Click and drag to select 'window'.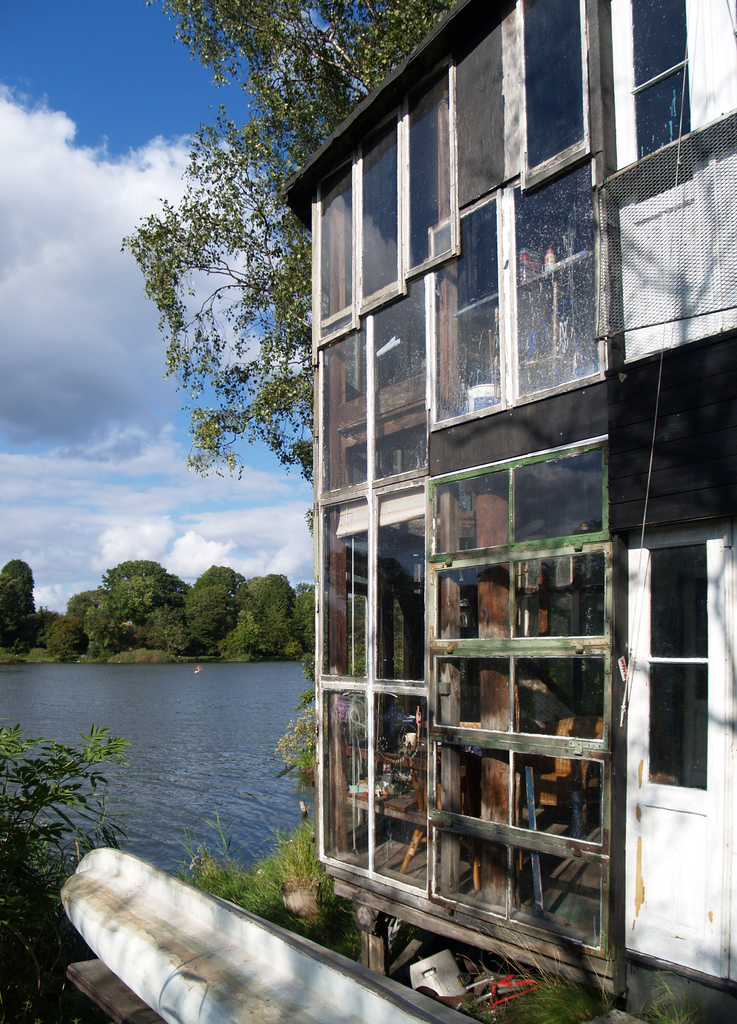
Selection: [left=314, top=0, right=599, bottom=965].
